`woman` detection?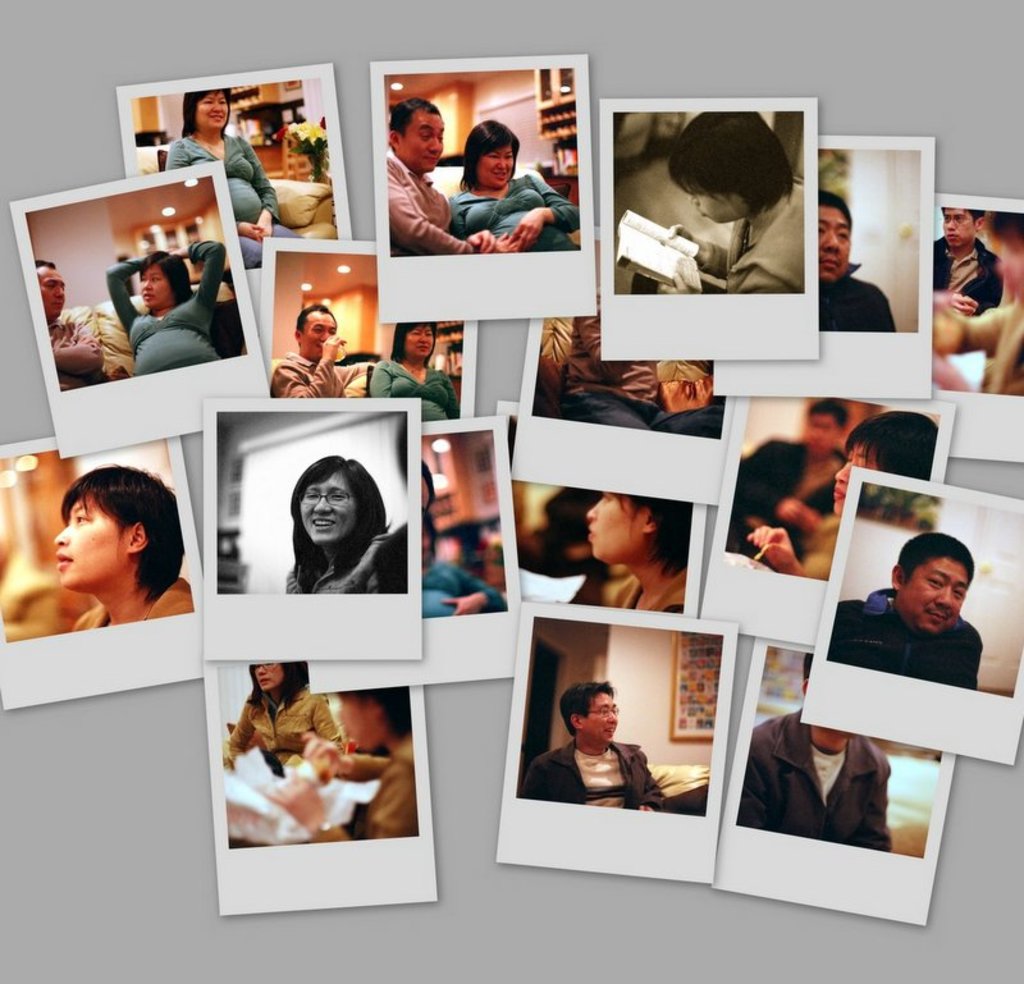
[276,685,416,838]
